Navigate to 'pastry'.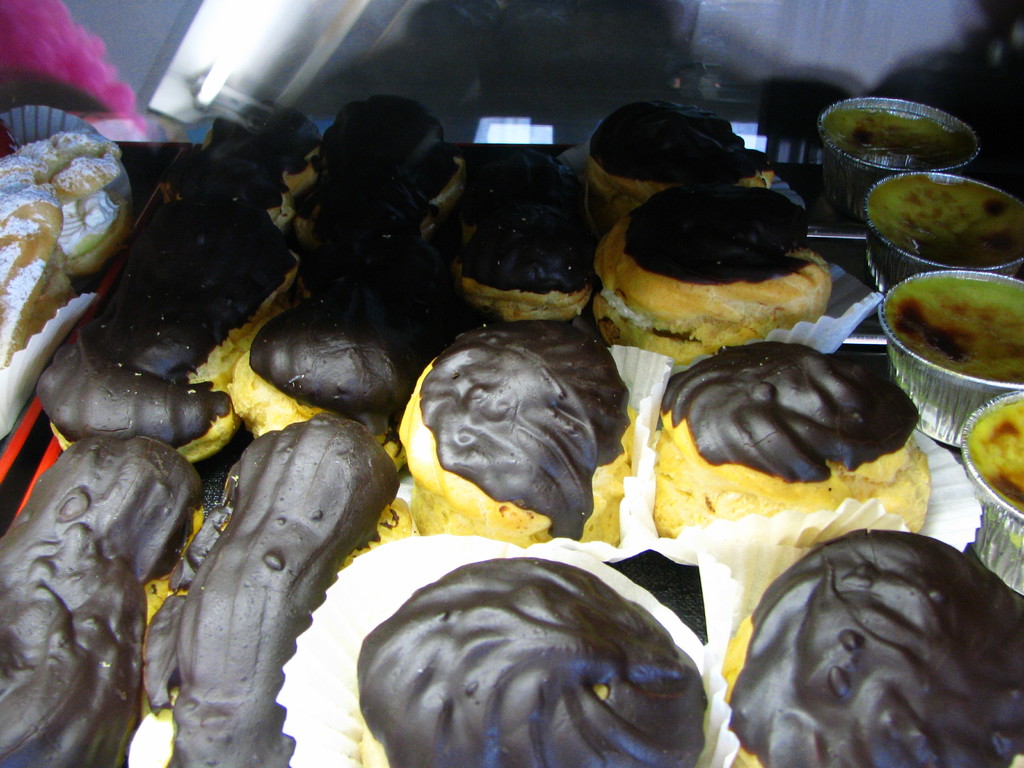
Navigation target: bbox=(248, 223, 462, 437).
